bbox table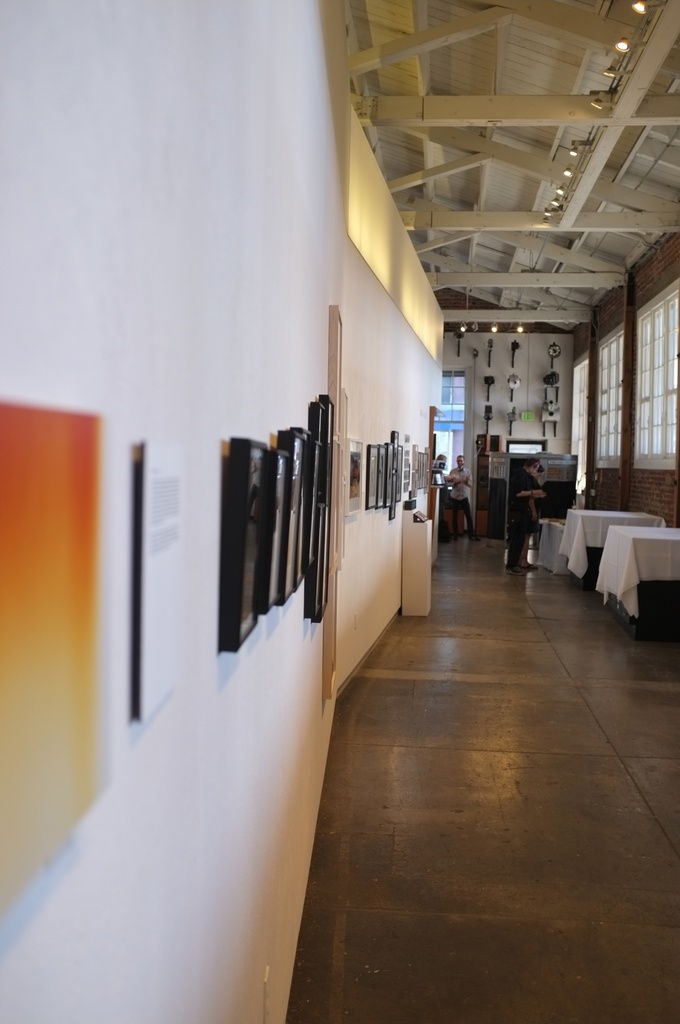
pyautogui.locateOnScreen(595, 529, 679, 621)
